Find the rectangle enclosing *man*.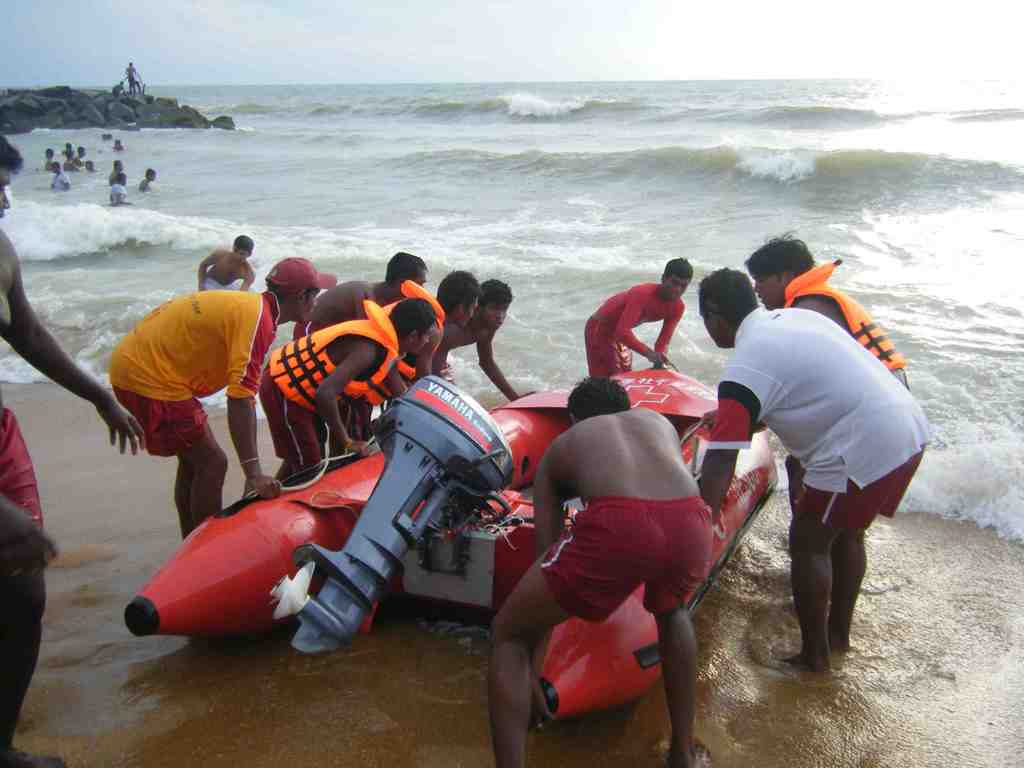
locate(737, 230, 907, 516).
